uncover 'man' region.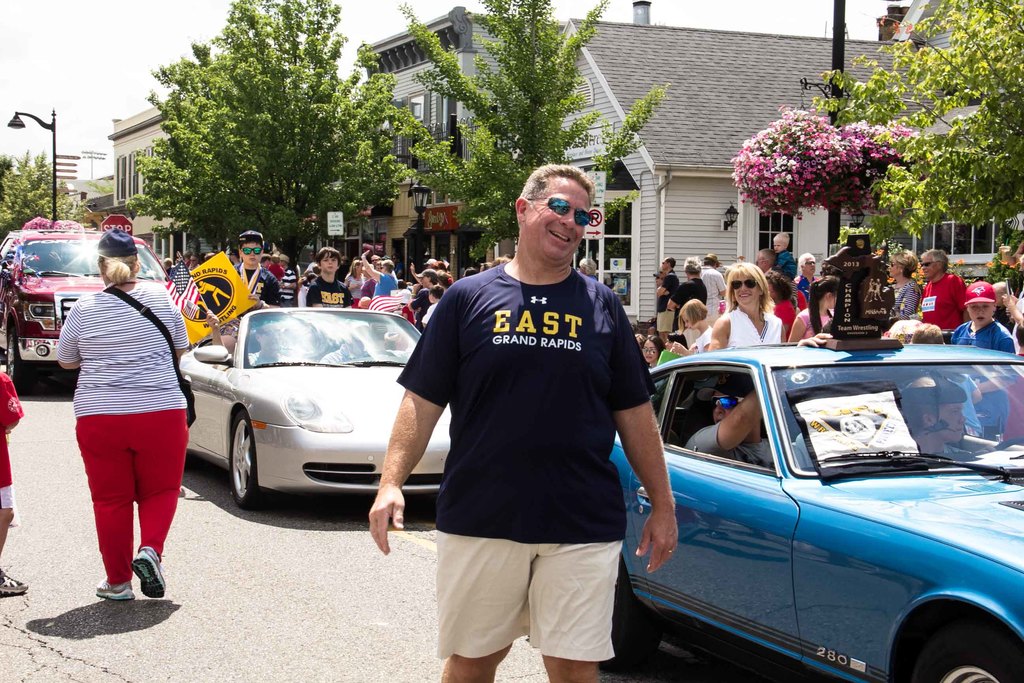
Uncovered: <box>397,156,670,681</box>.
